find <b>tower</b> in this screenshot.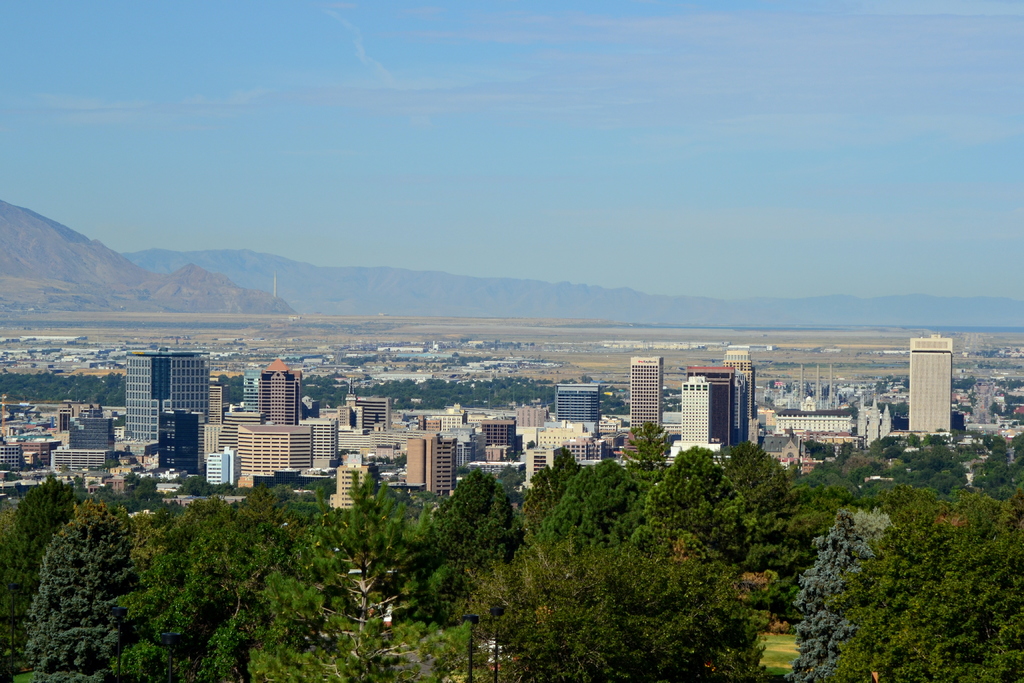
The bounding box for <b>tower</b> is [left=409, top=438, right=459, bottom=495].
